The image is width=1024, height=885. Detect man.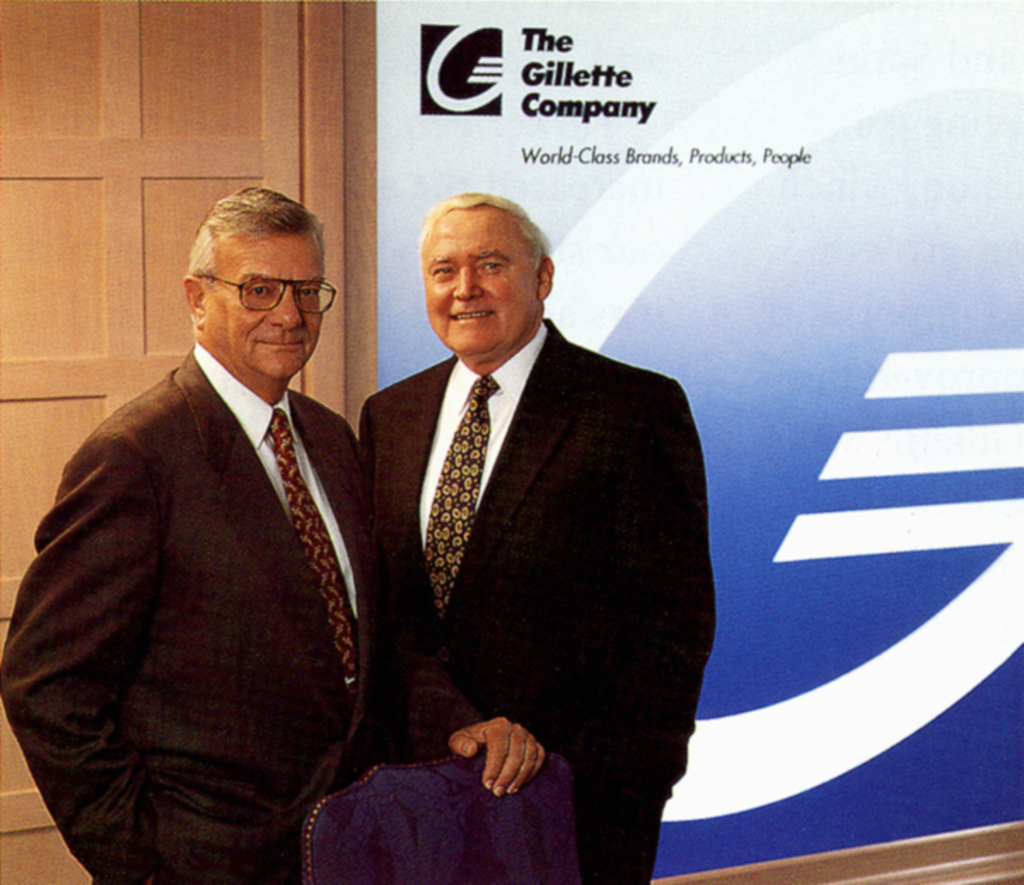
Detection: Rect(0, 182, 546, 882).
